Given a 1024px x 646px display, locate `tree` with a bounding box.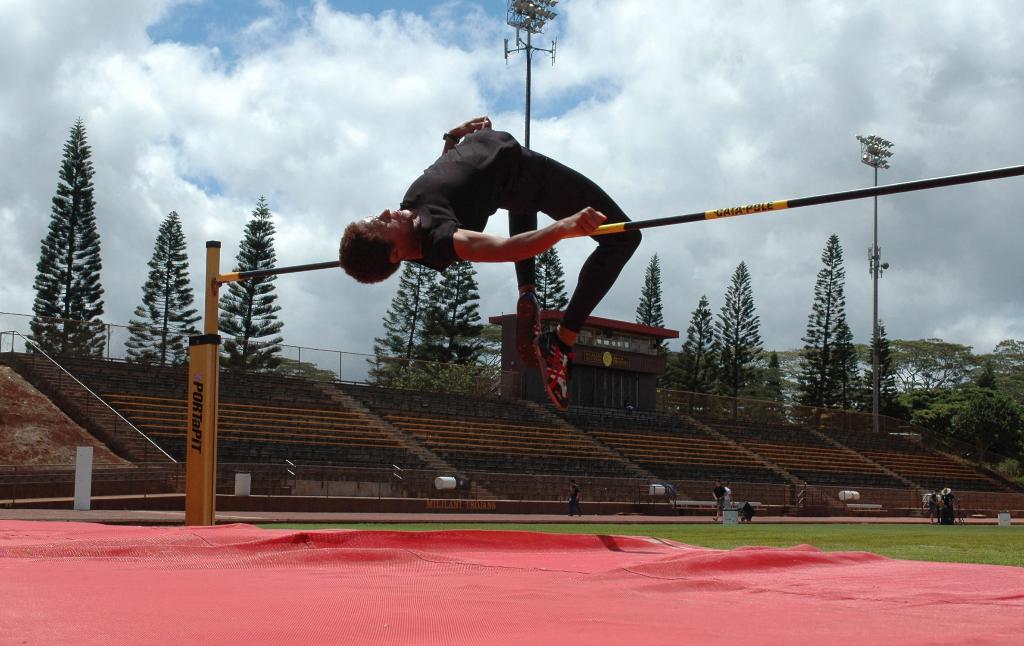
Located: (x1=712, y1=263, x2=769, y2=420).
